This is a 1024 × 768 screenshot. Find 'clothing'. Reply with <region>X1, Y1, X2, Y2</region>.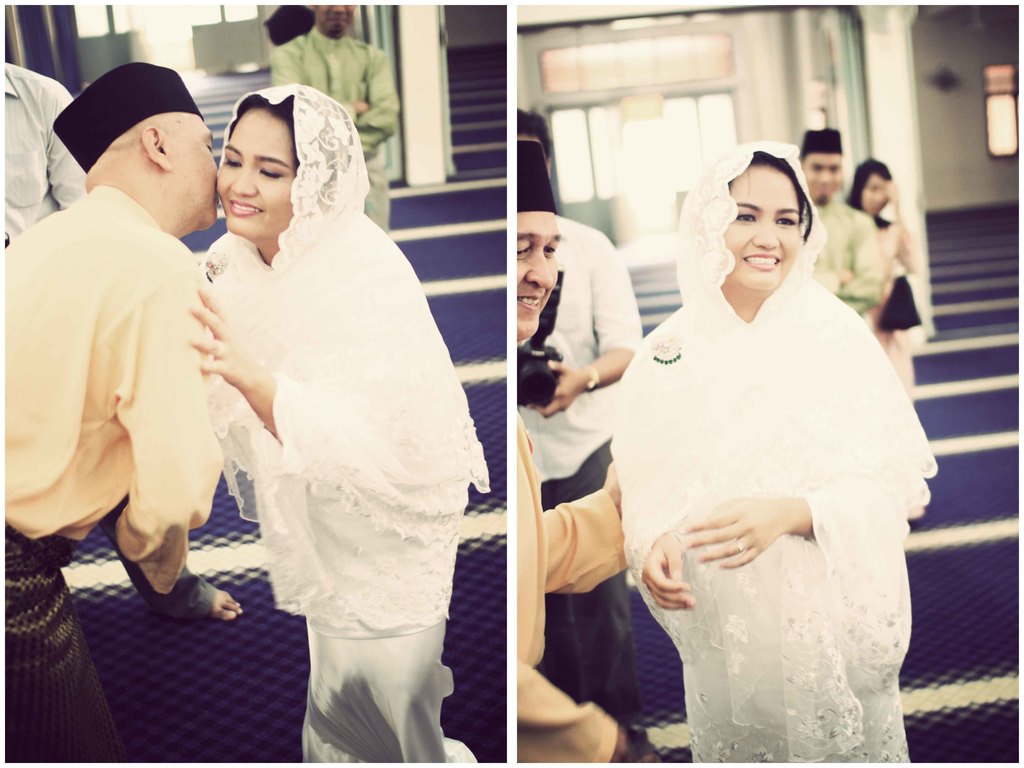
<region>202, 78, 492, 767</region>.
